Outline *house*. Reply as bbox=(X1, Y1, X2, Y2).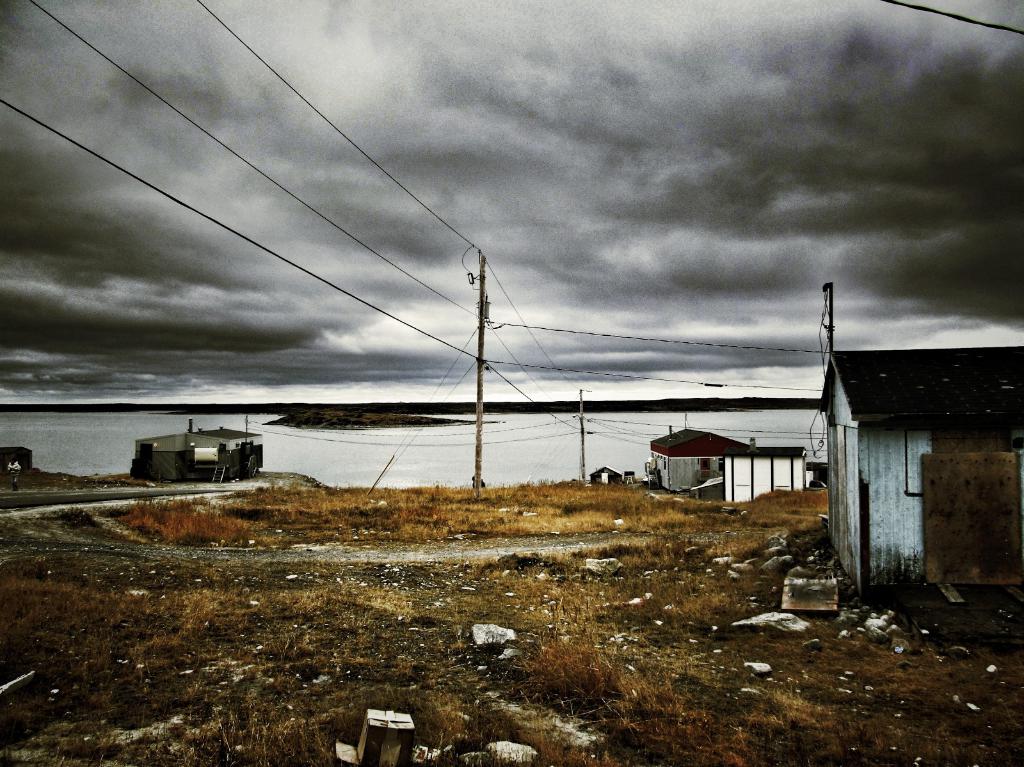
bbox=(583, 466, 624, 487).
